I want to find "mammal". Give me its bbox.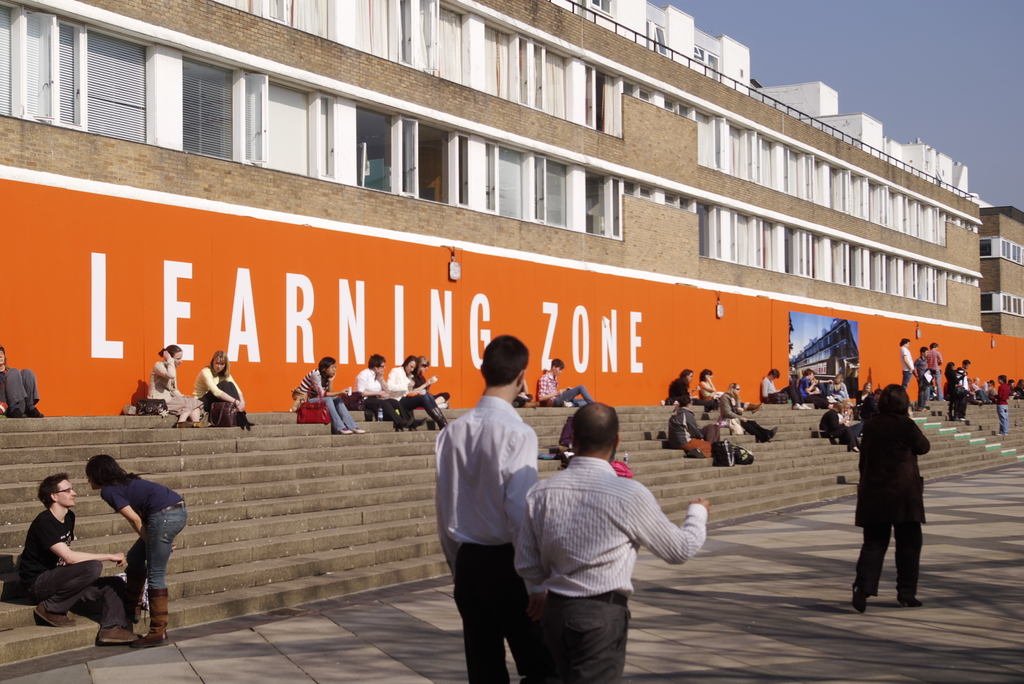
<region>976, 379, 987, 400</region>.
